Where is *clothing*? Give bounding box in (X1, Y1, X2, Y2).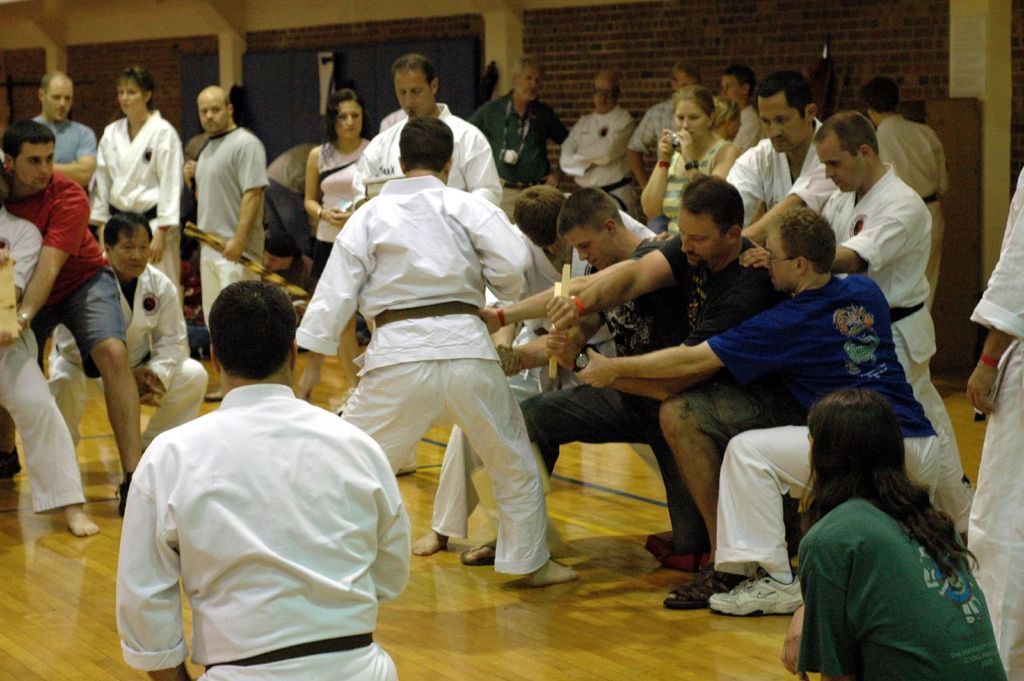
(110, 341, 397, 675).
